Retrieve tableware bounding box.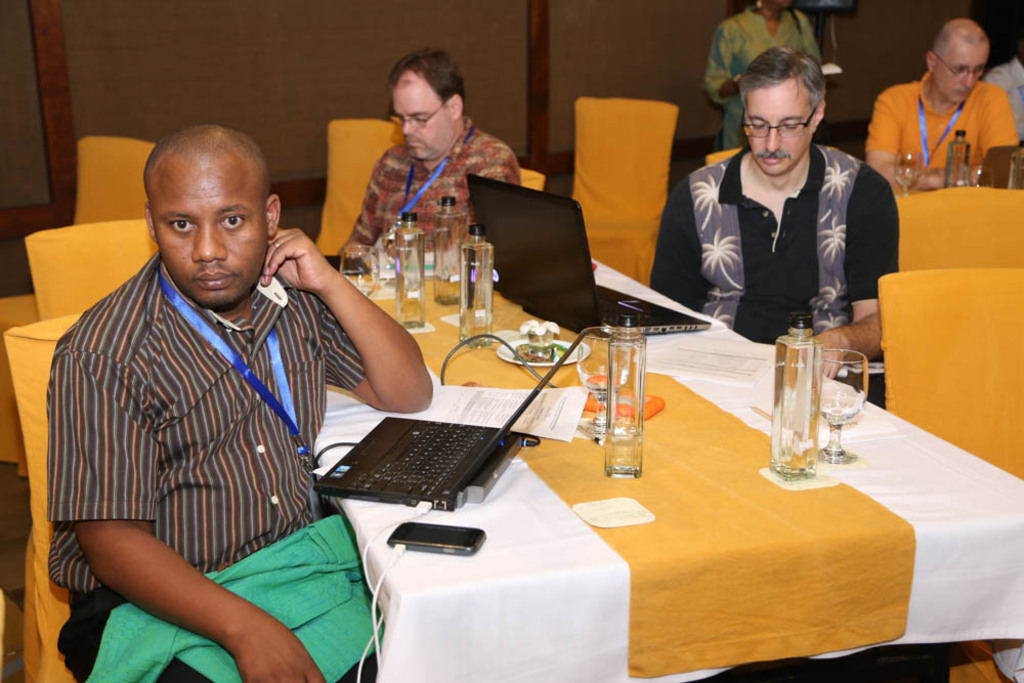
Bounding box: 816,349,871,468.
